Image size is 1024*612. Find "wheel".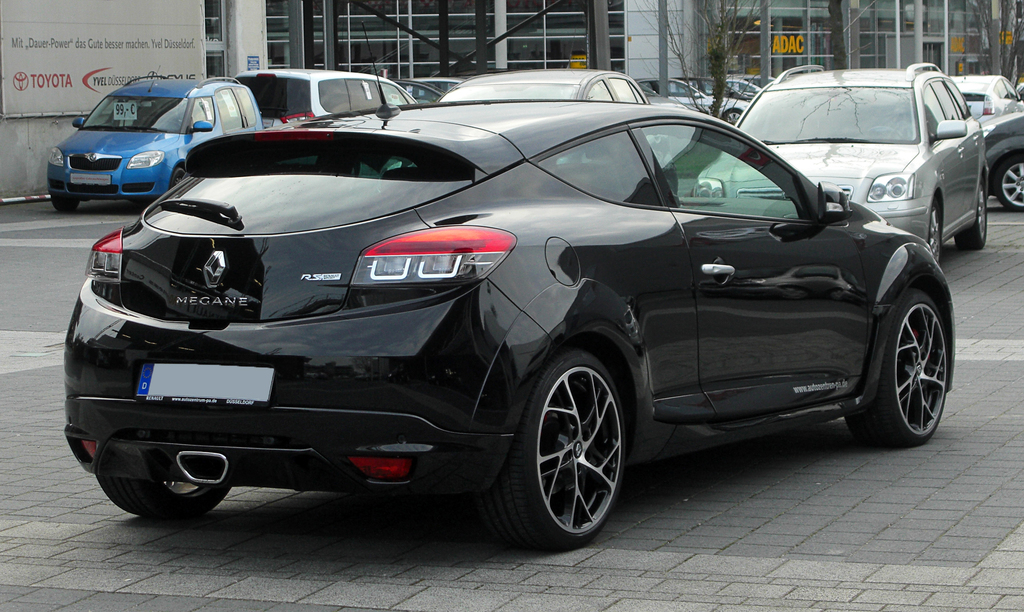
484/343/629/553.
